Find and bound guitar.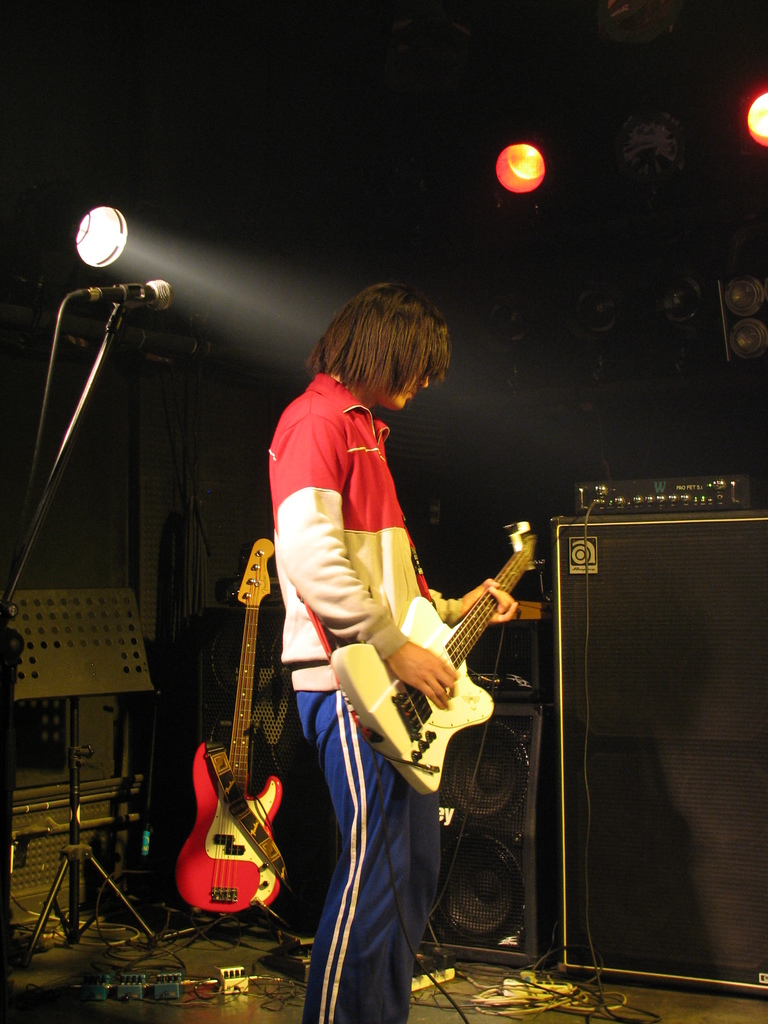
Bound: 175 534 287 923.
